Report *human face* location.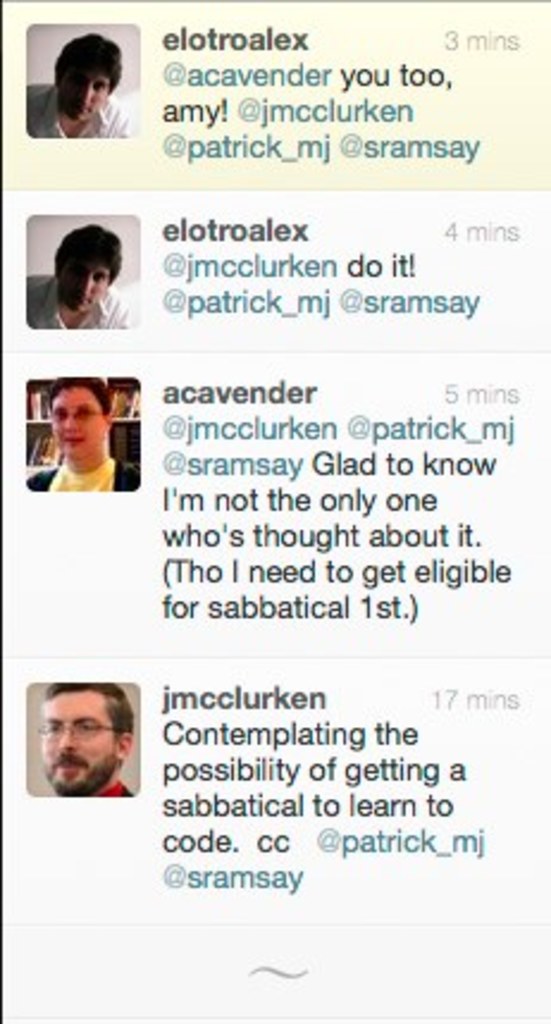
Report: region(50, 384, 105, 458).
